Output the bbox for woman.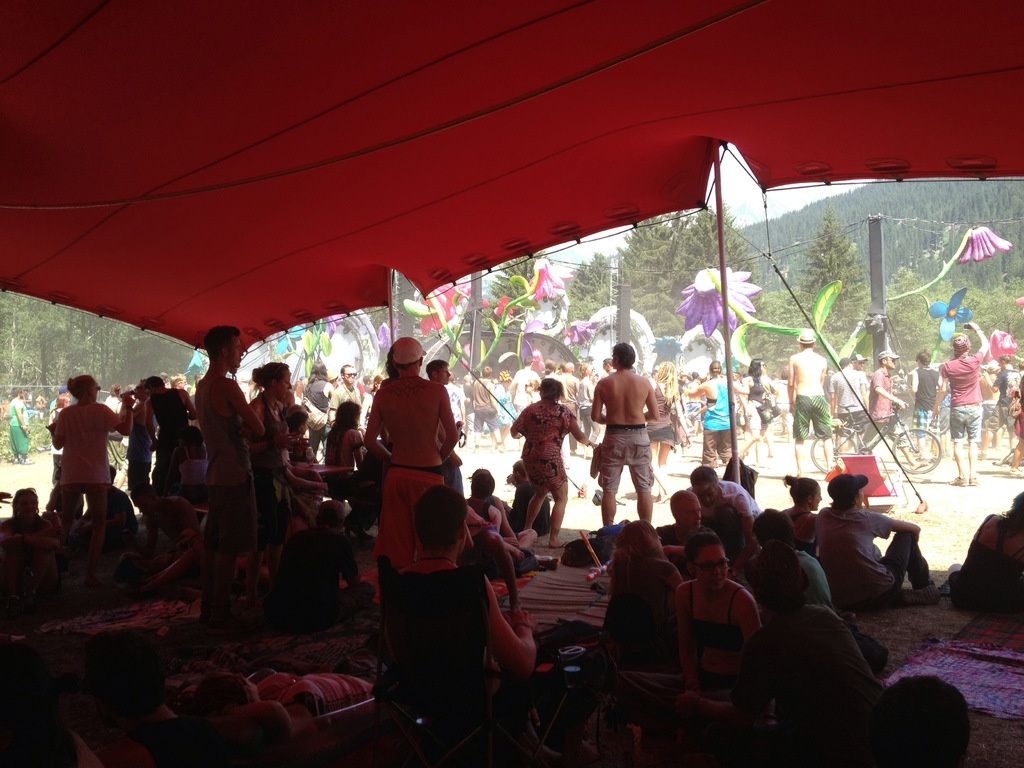
box(619, 525, 764, 733).
